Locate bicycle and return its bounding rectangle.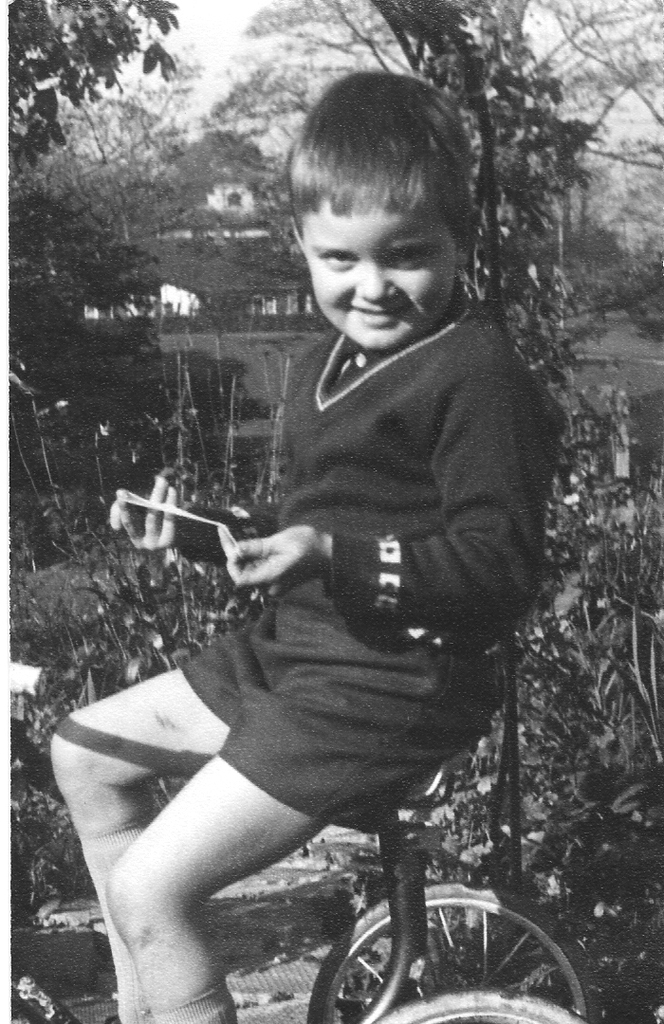
<region>6, 745, 590, 1019</region>.
